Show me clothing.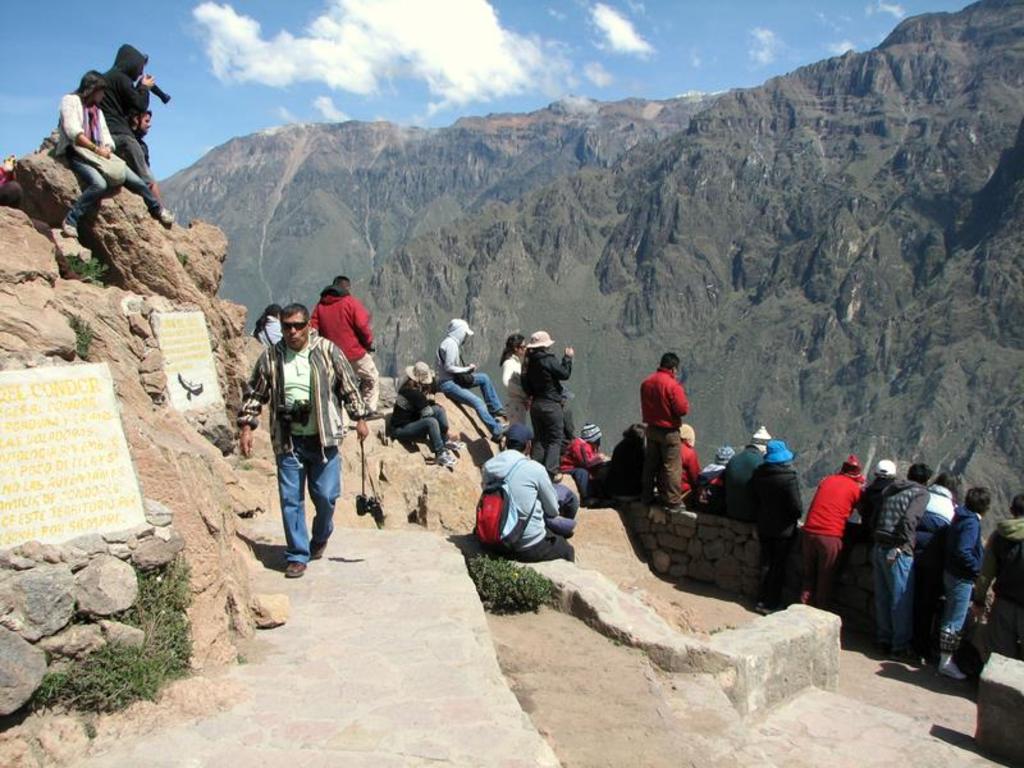
clothing is here: left=434, top=319, right=511, bottom=438.
